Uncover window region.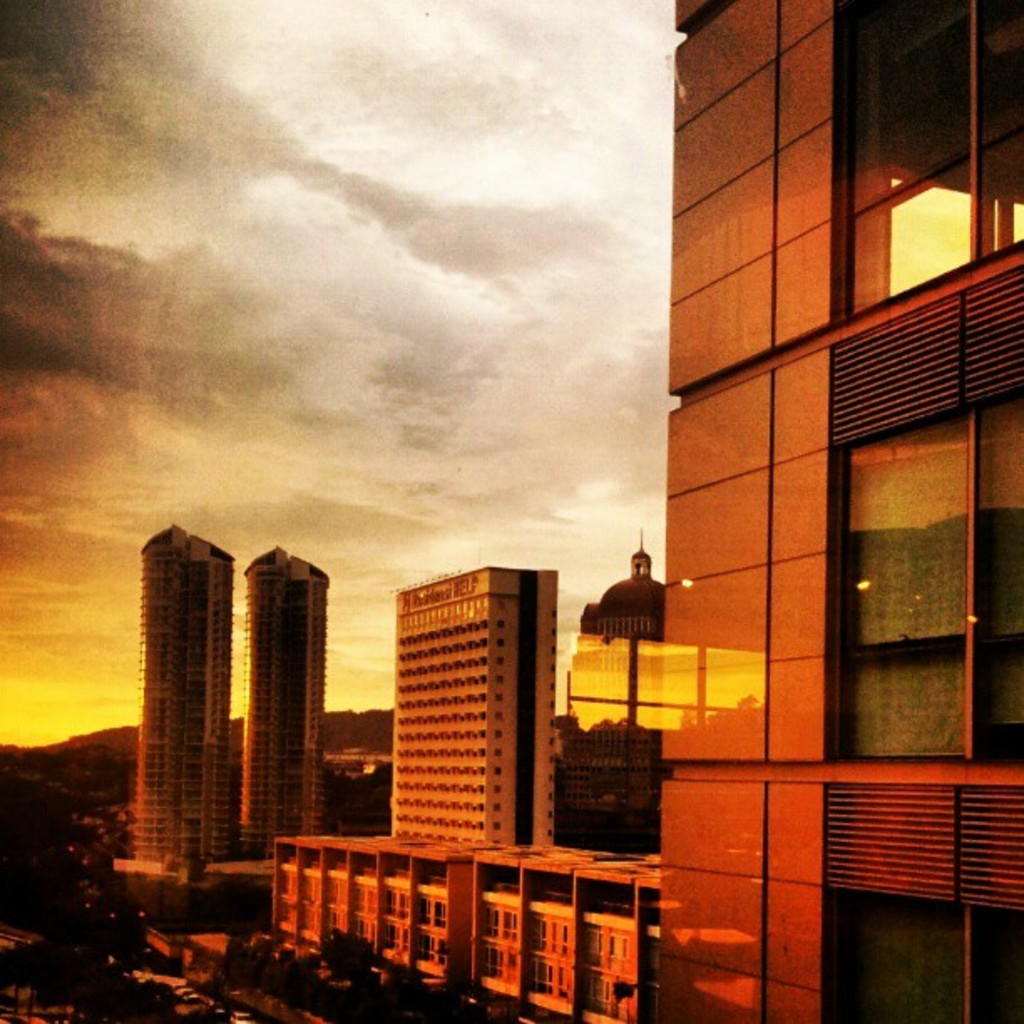
Uncovered: <box>587,929,597,959</box>.
